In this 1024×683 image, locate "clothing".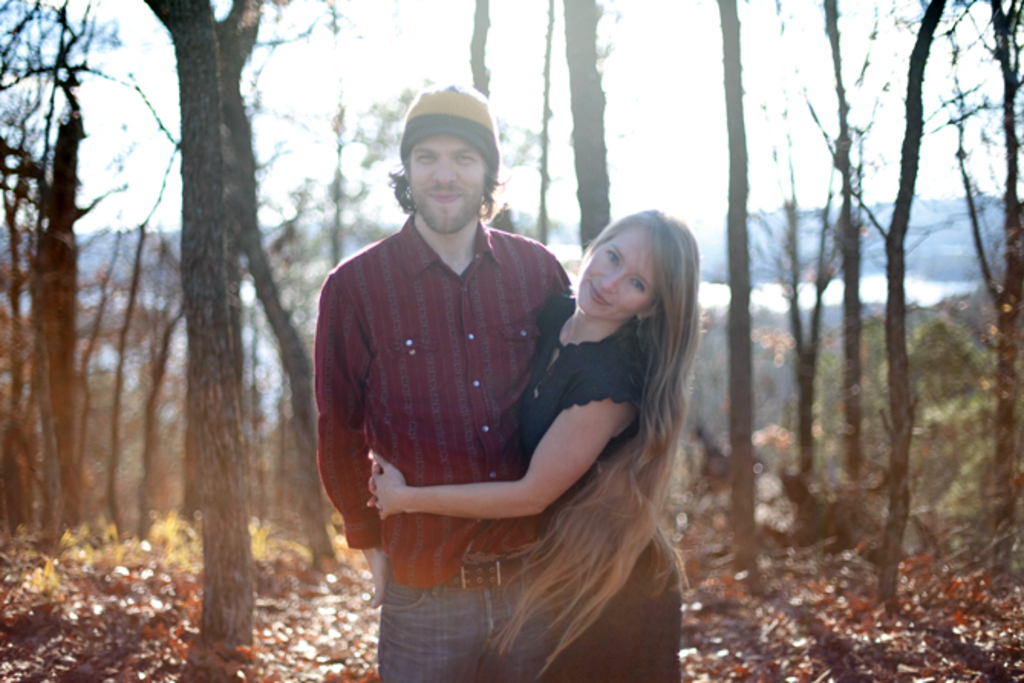
Bounding box: crop(513, 320, 681, 681).
